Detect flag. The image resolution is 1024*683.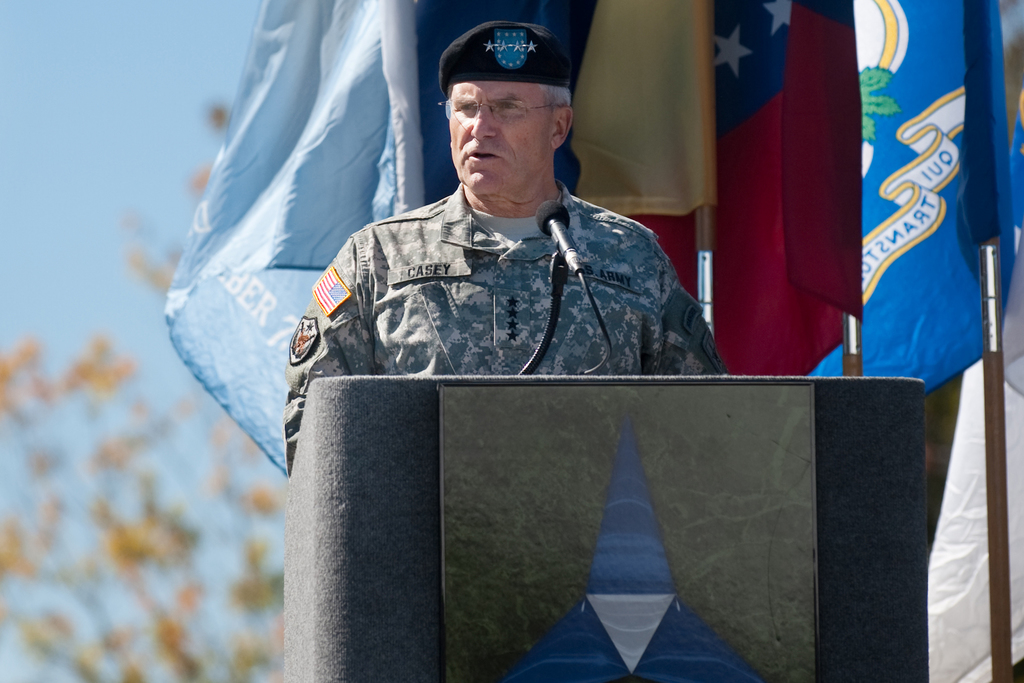
<box>998,0,1023,397</box>.
